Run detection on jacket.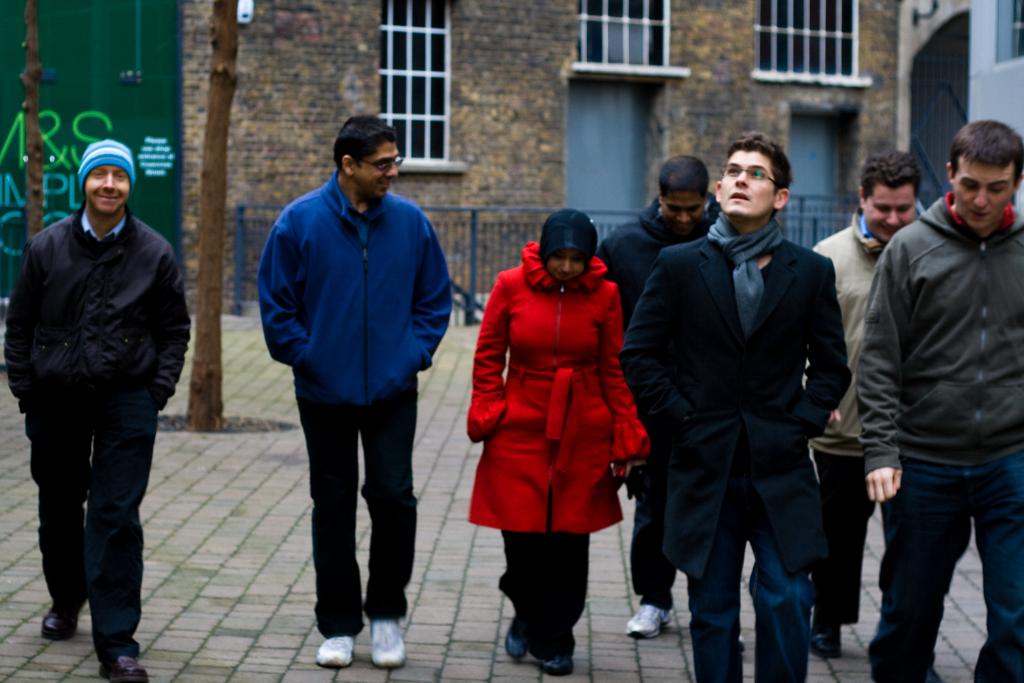
Result: bbox(808, 210, 901, 456).
